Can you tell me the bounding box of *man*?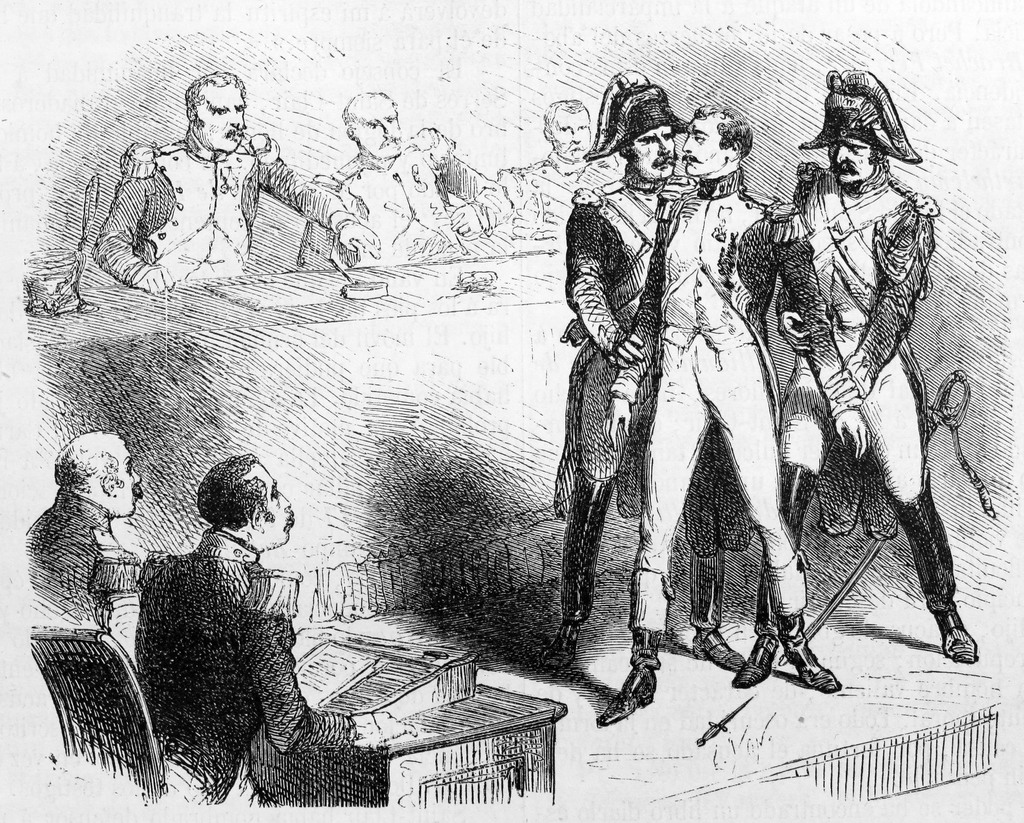
Rect(10, 427, 133, 648).
